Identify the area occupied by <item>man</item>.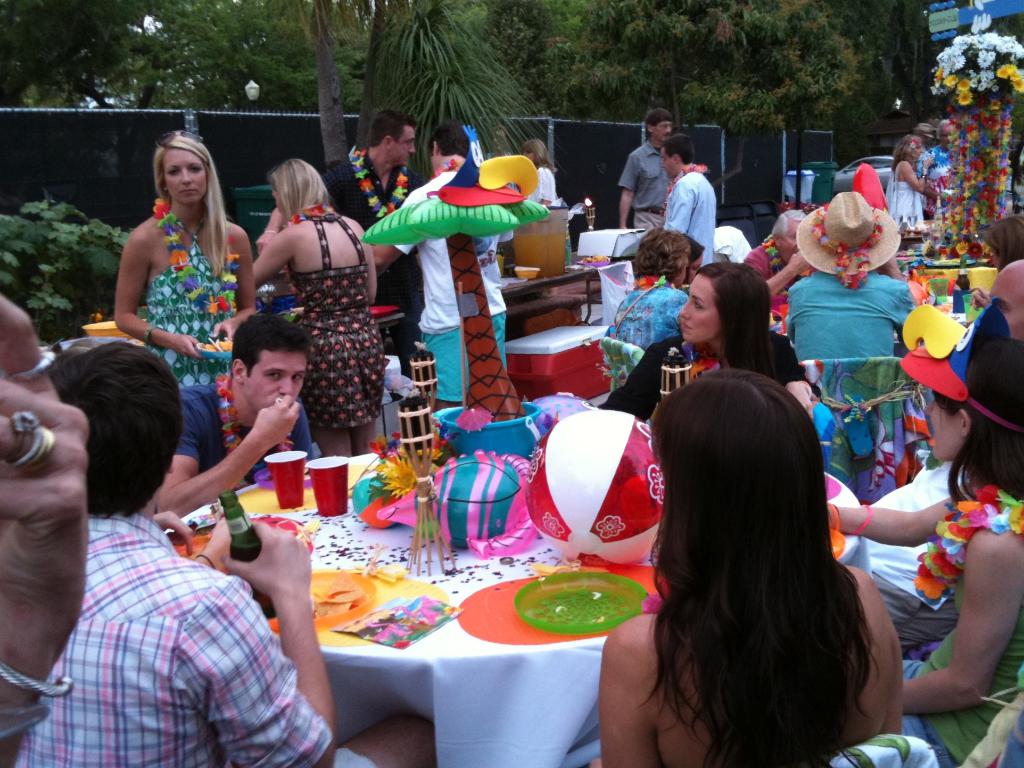
Area: x1=366 y1=116 x2=516 y2=406.
